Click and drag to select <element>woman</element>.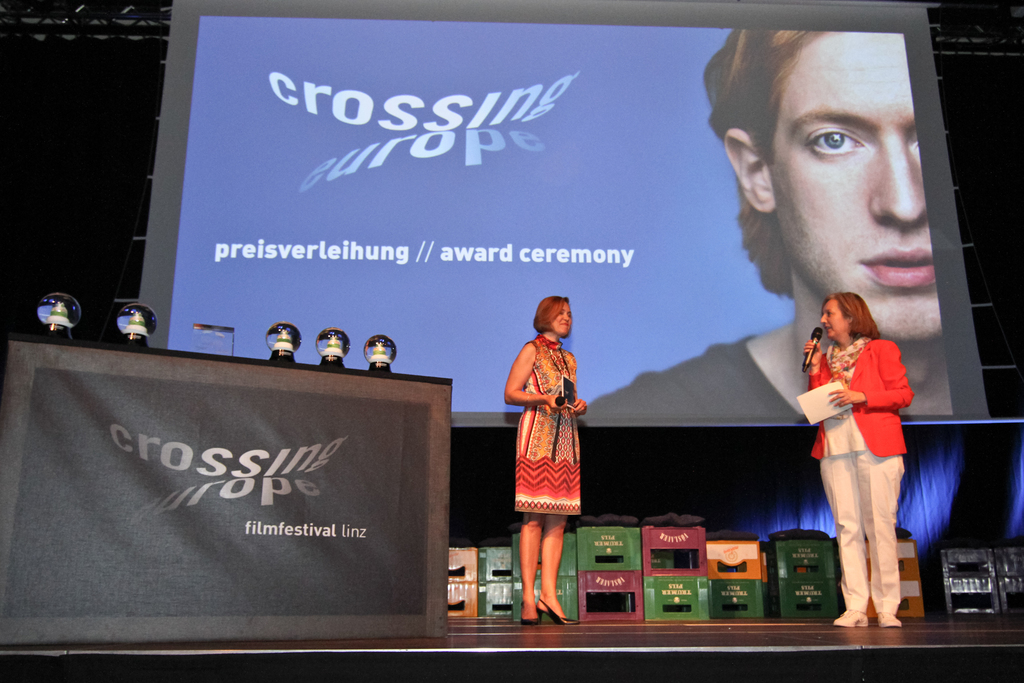
Selection: <region>503, 285, 591, 564</region>.
